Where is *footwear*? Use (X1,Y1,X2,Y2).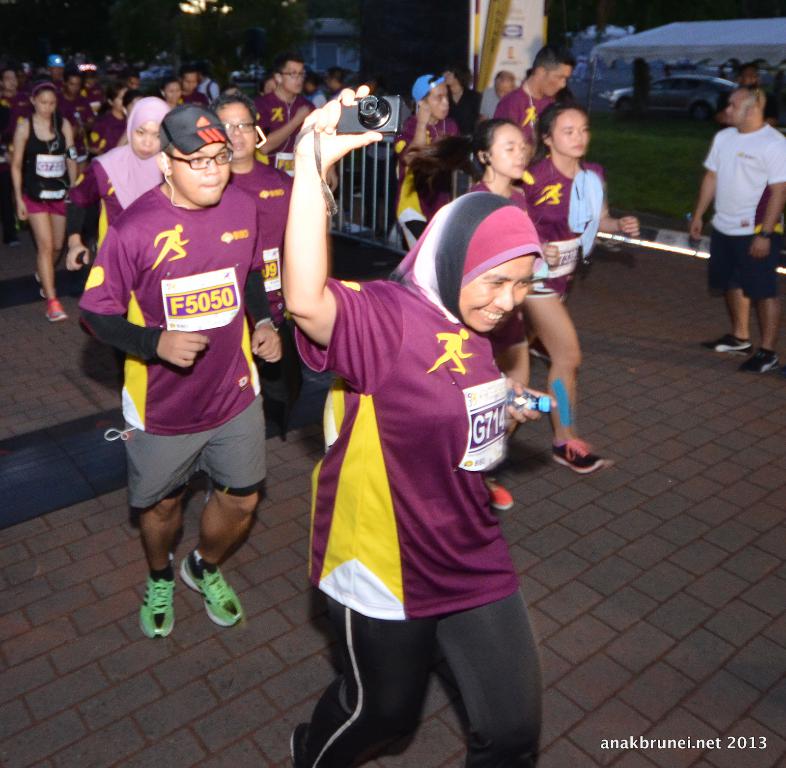
(488,476,511,509).
